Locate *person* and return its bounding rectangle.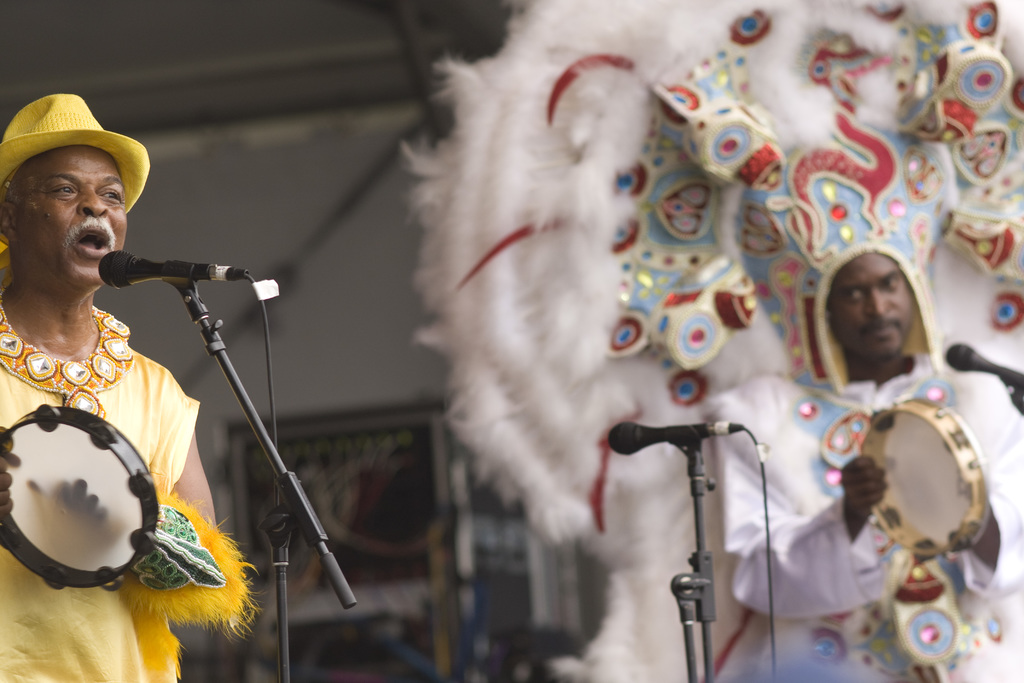
<box>0,96,223,682</box>.
